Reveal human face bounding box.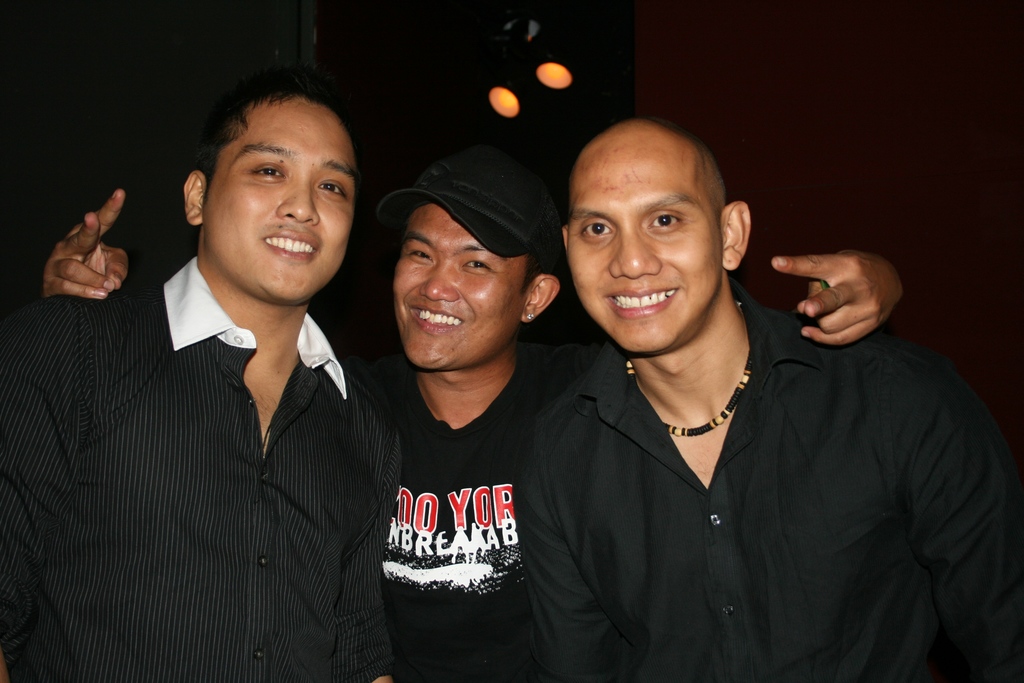
Revealed: 564 124 721 351.
